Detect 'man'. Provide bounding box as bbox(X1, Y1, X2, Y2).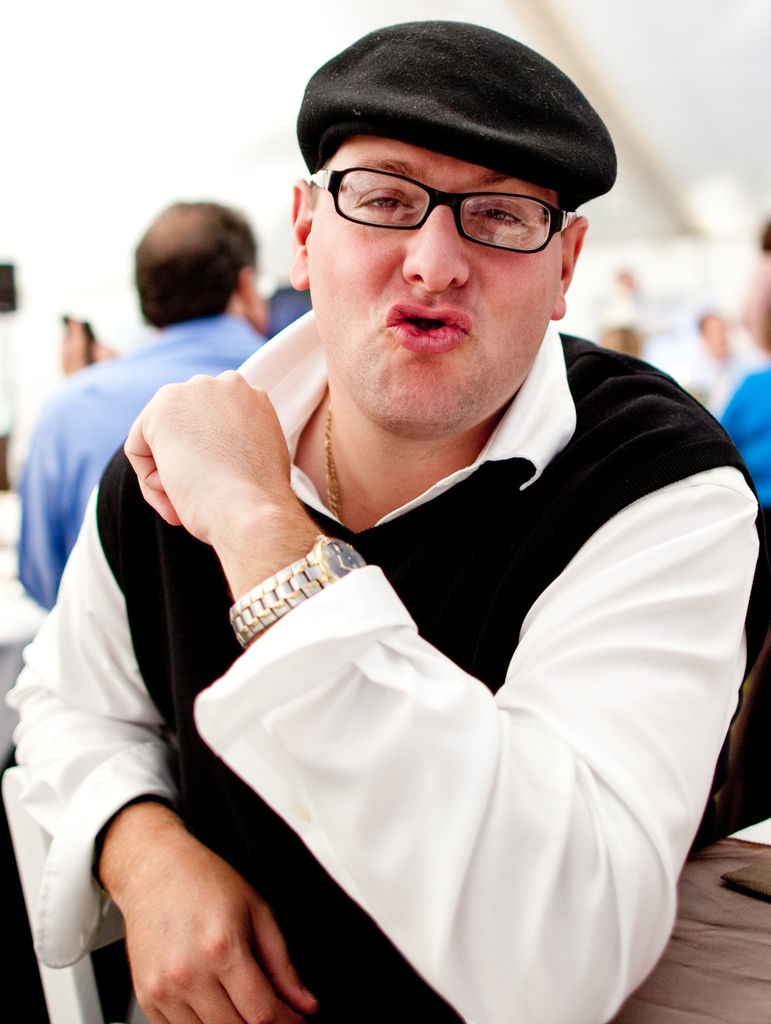
bbox(87, 2, 760, 1004).
